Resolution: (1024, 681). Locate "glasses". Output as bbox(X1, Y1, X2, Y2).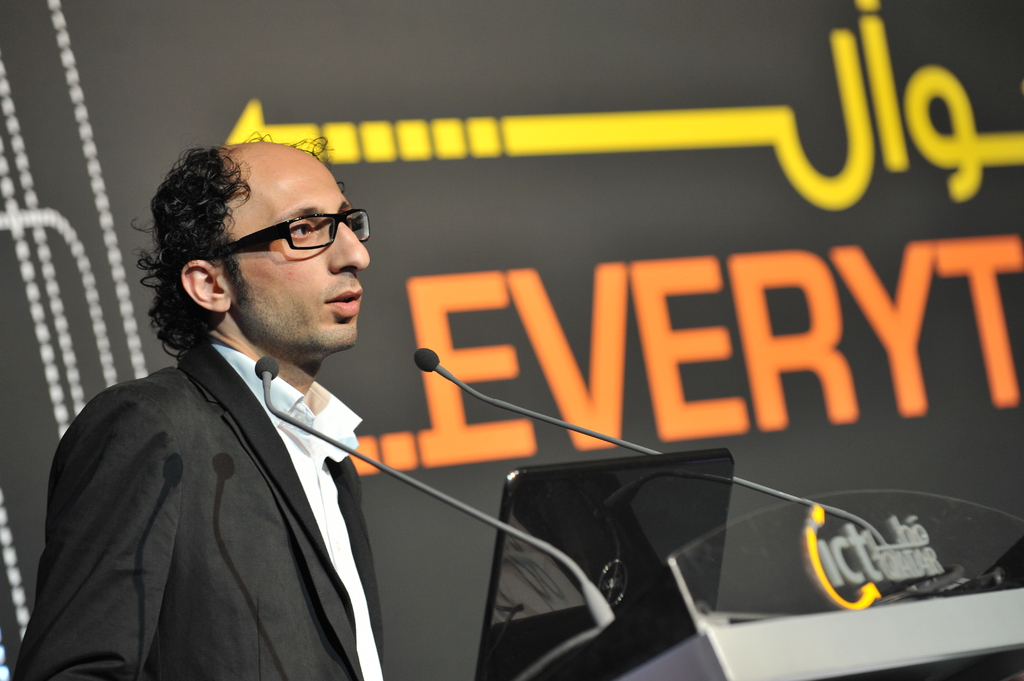
bbox(206, 208, 363, 258).
